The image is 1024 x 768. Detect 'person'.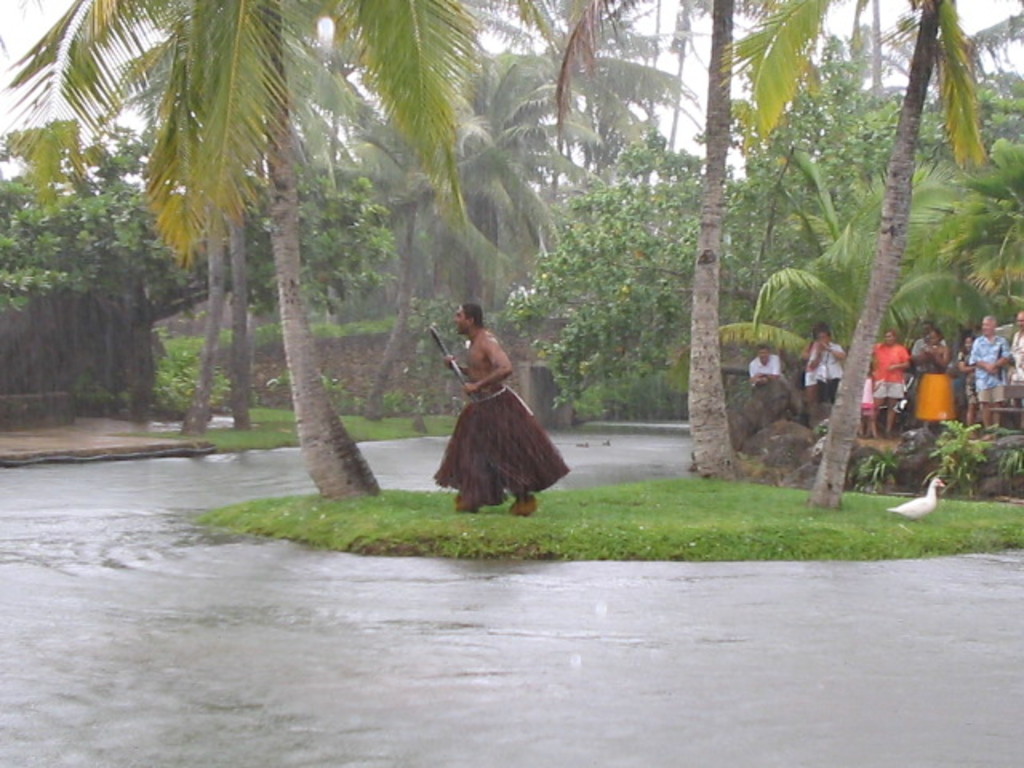
Detection: l=1008, t=315, r=1022, b=422.
